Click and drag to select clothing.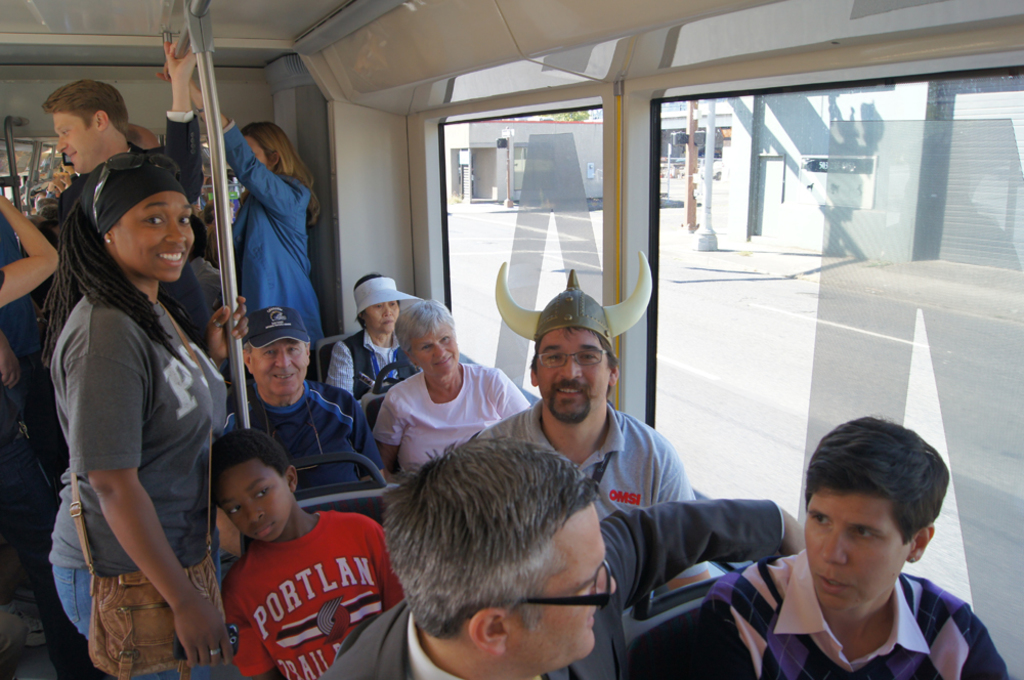
Selection: (324, 329, 414, 398).
